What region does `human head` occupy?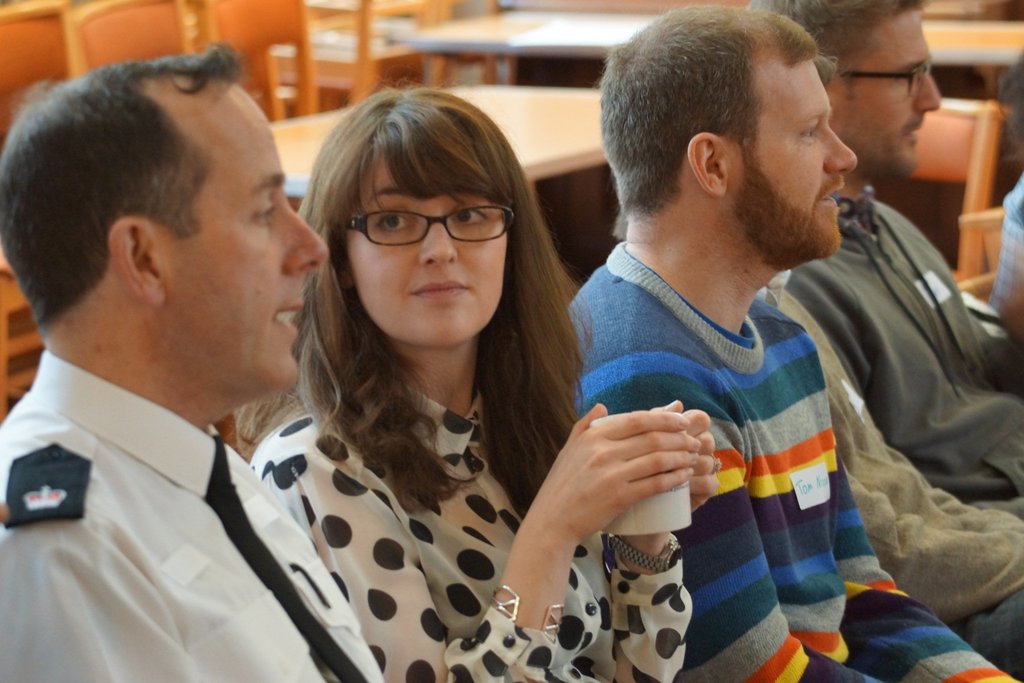
locate(0, 38, 333, 423).
